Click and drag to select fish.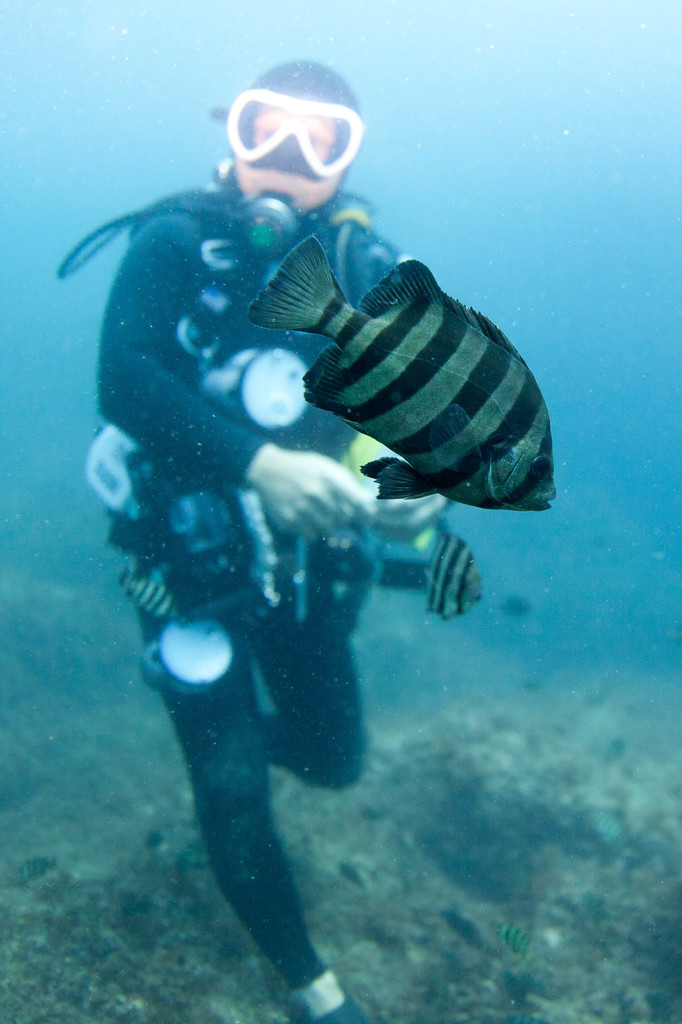
Selection: rect(232, 239, 556, 525).
